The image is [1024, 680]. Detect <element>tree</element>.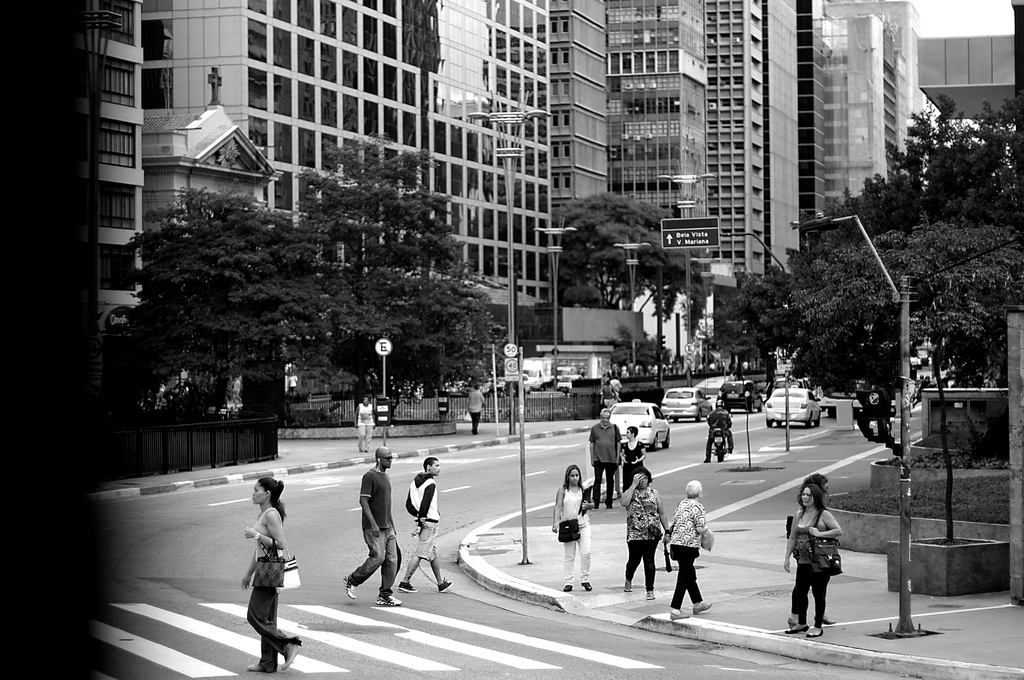
Detection: x1=781, y1=92, x2=1021, y2=232.
